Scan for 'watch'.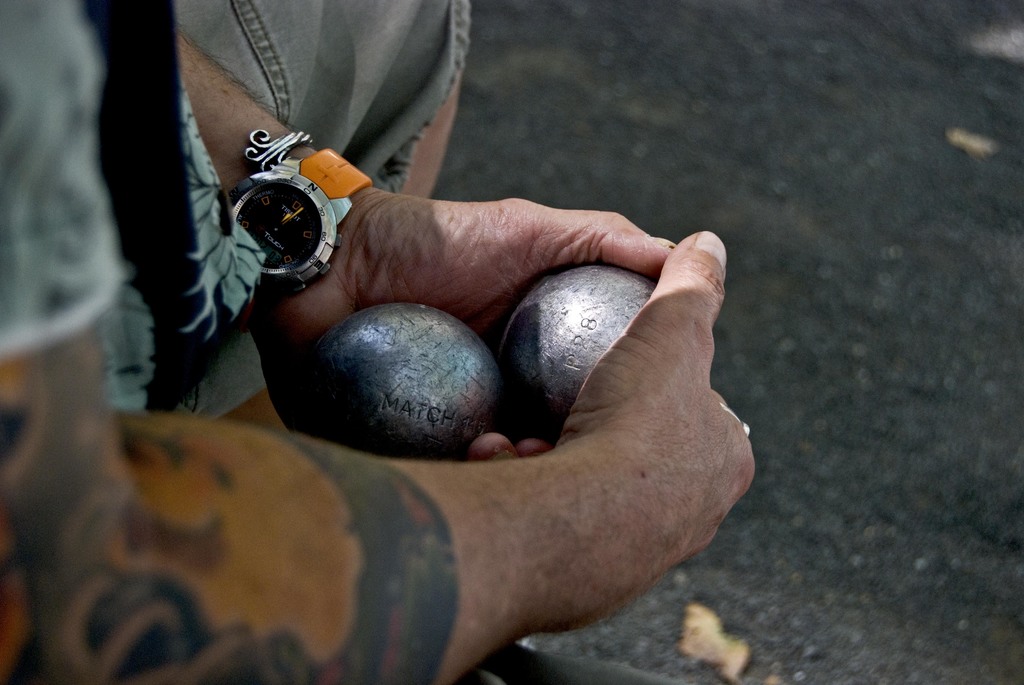
Scan result: (x1=228, y1=127, x2=375, y2=297).
